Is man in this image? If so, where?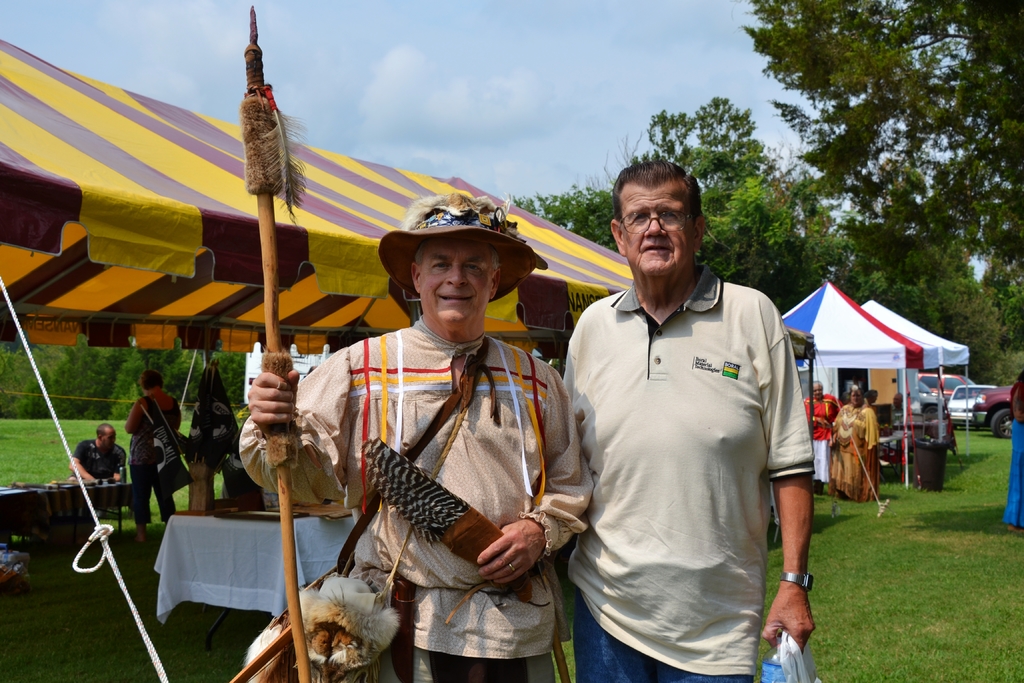
Yes, at (x1=122, y1=366, x2=182, y2=548).
